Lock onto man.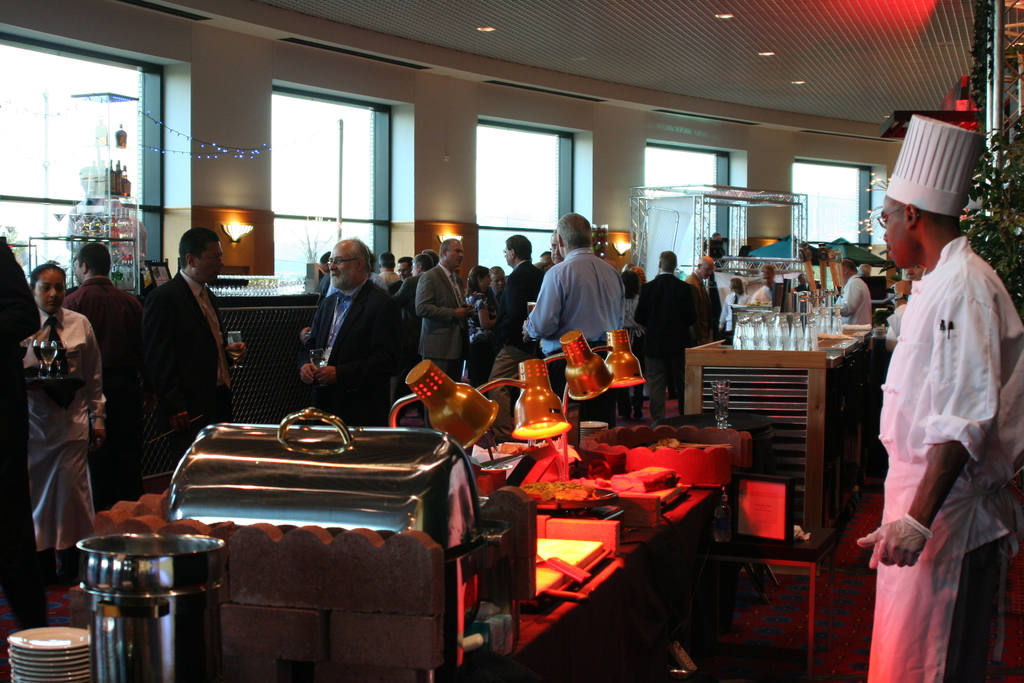
Locked: (x1=388, y1=256, x2=433, y2=424).
